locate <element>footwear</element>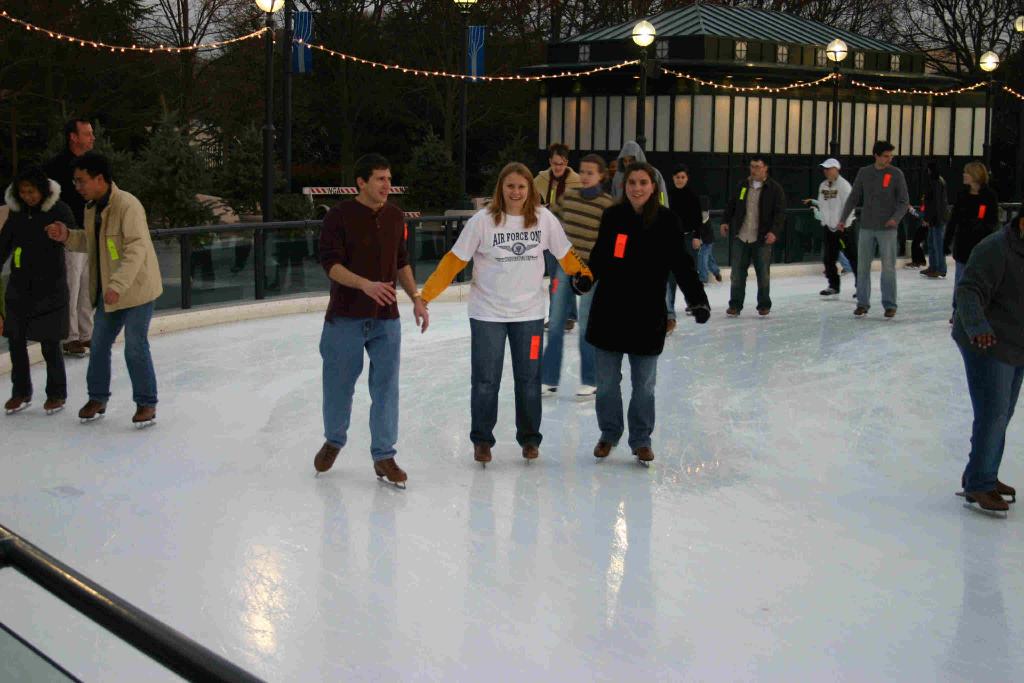
(316,440,343,481)
